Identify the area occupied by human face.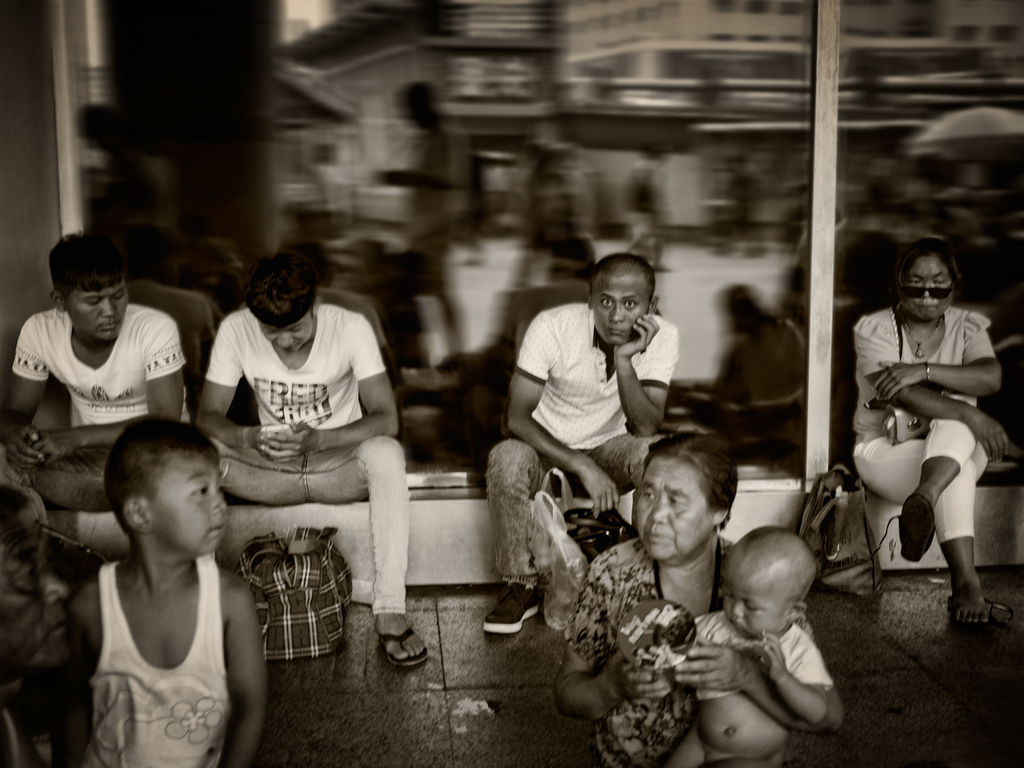
Area: (x1=632, y1=450, x2=717, y2=561).
